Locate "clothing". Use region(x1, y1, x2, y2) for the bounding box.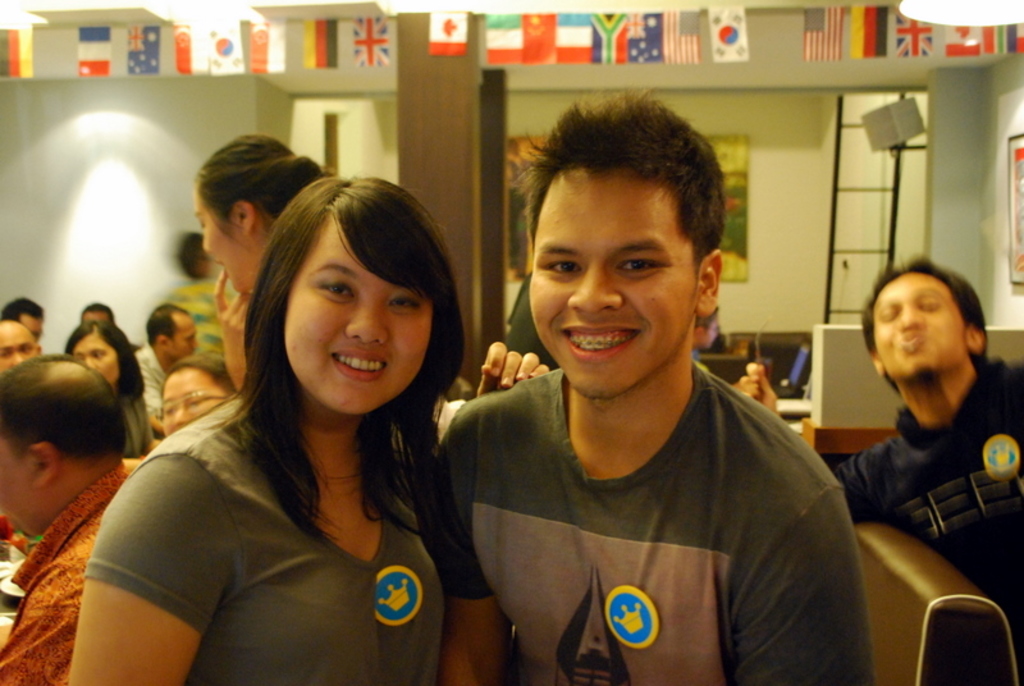
region(86, 387, 457, 685).
